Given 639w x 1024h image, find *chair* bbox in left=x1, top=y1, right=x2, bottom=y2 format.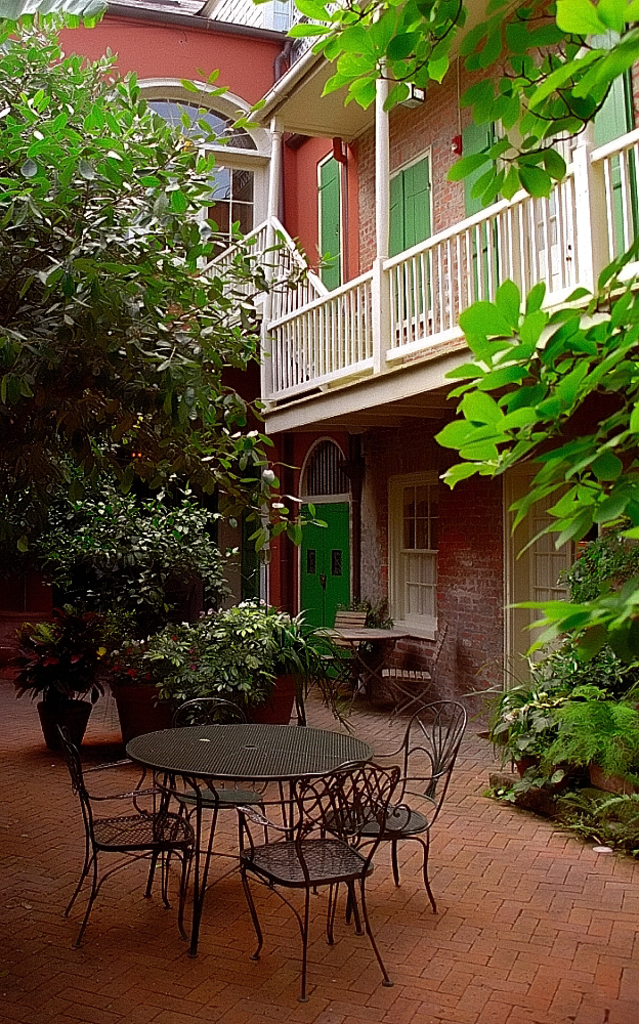
left=161, top=692, right=272, bottom=895.
